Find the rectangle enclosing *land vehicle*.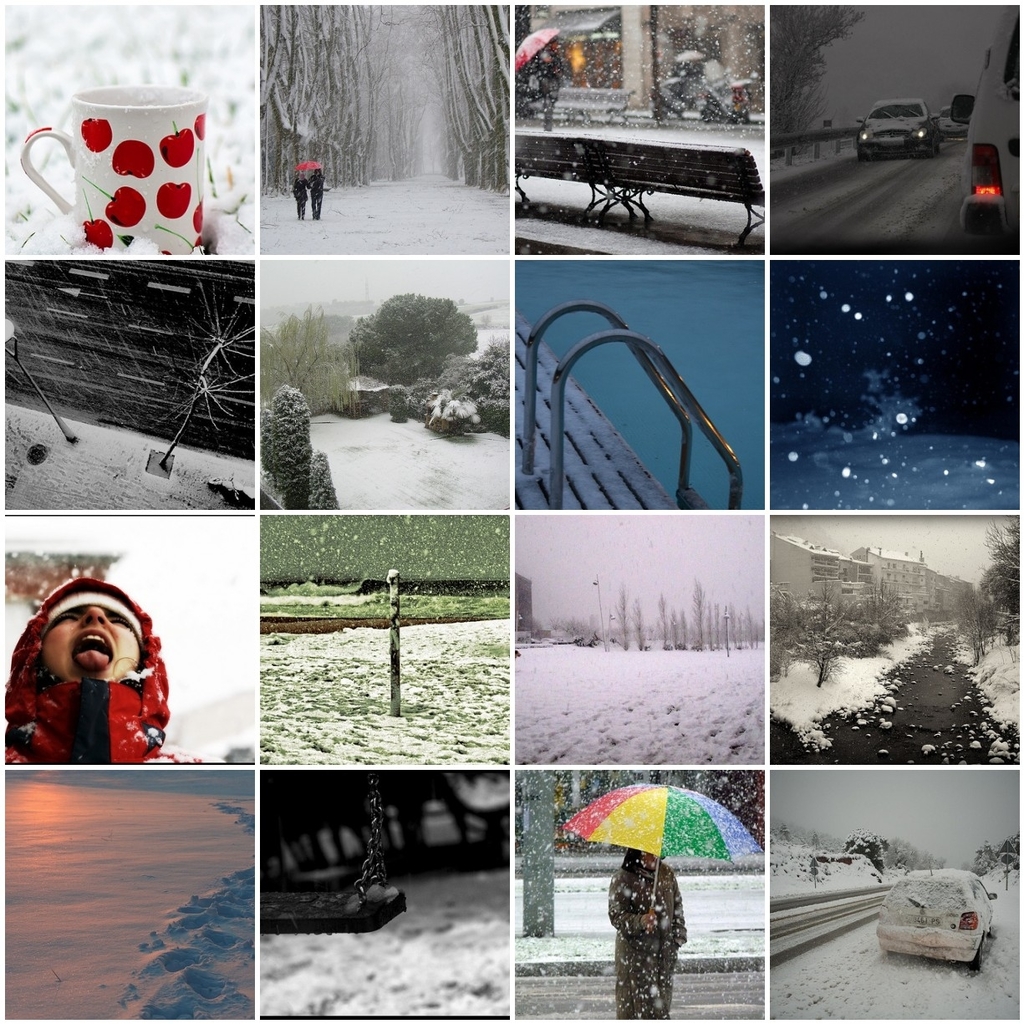
<region>854, 98, 940, 158</region>.
